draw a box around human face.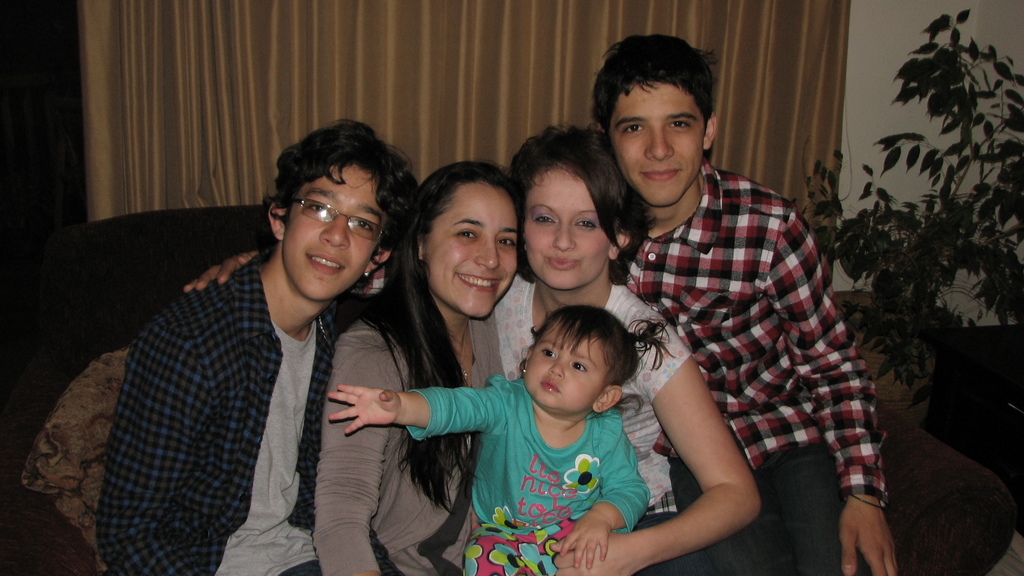
(x1=522, y1=321, x2=611, y2=411).
